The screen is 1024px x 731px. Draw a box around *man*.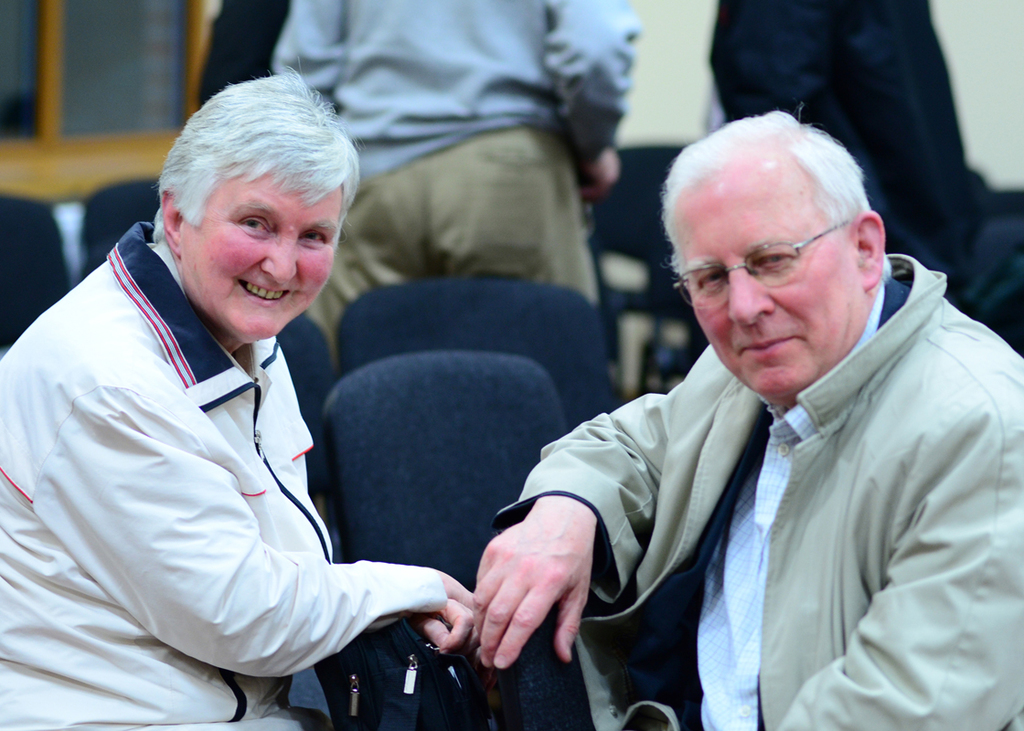
crop(39, 17, 475, 724).
